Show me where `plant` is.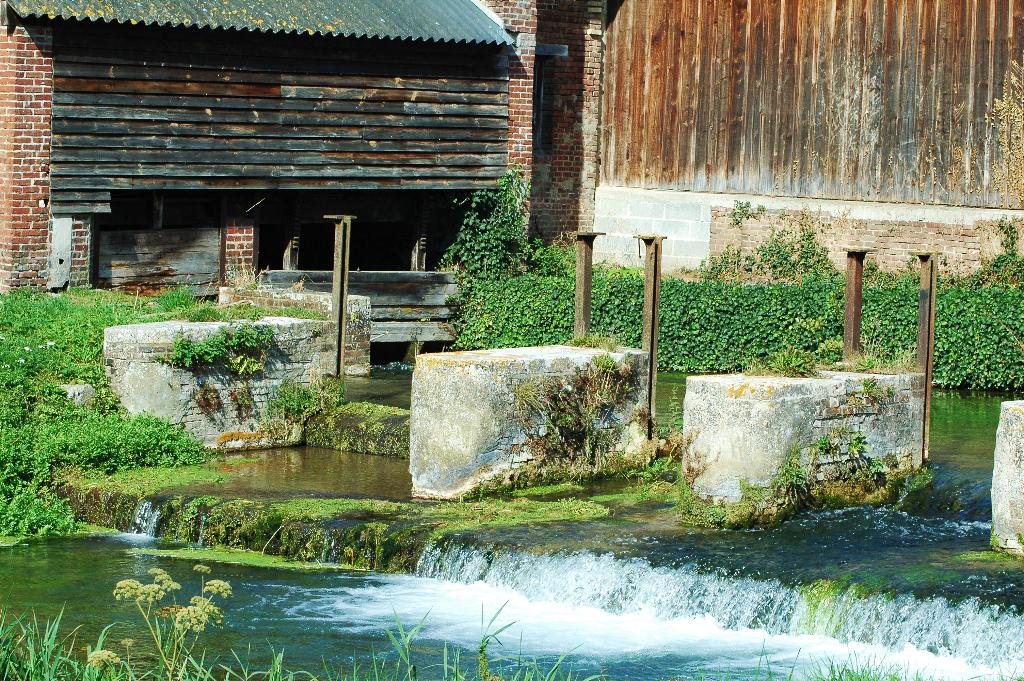
`plant` is at [x1=187, y1=304, x2=227, y2=324].
